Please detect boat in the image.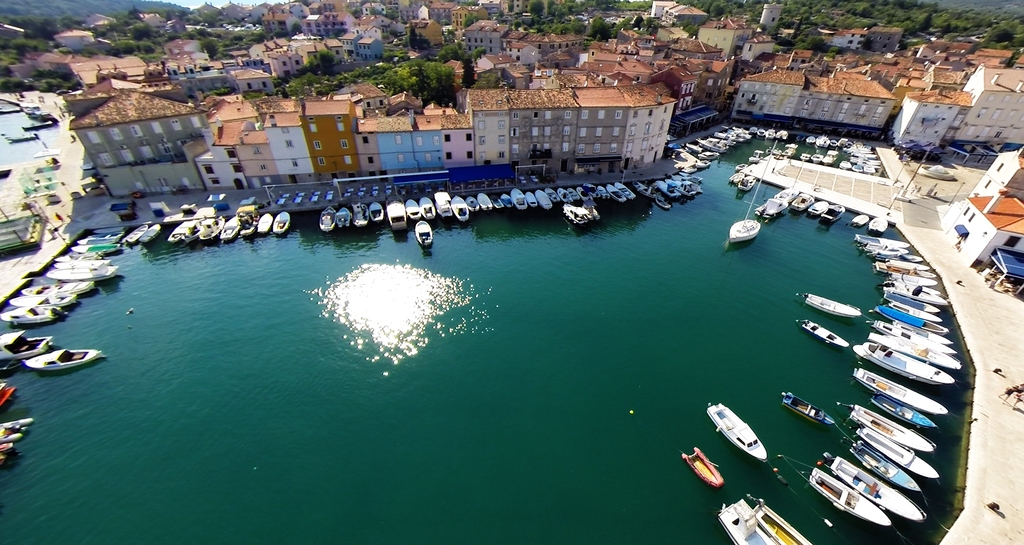
left=787, top=189, right=811, bottom=214.
